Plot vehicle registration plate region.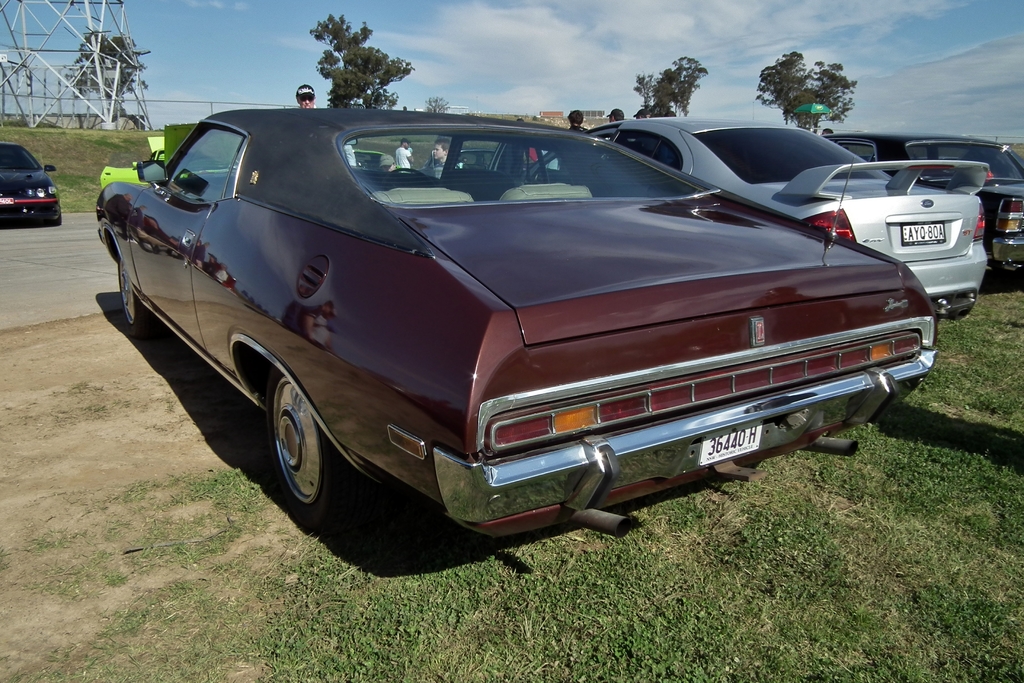
Plotted at l=898, t=222, r=941, b=247.
